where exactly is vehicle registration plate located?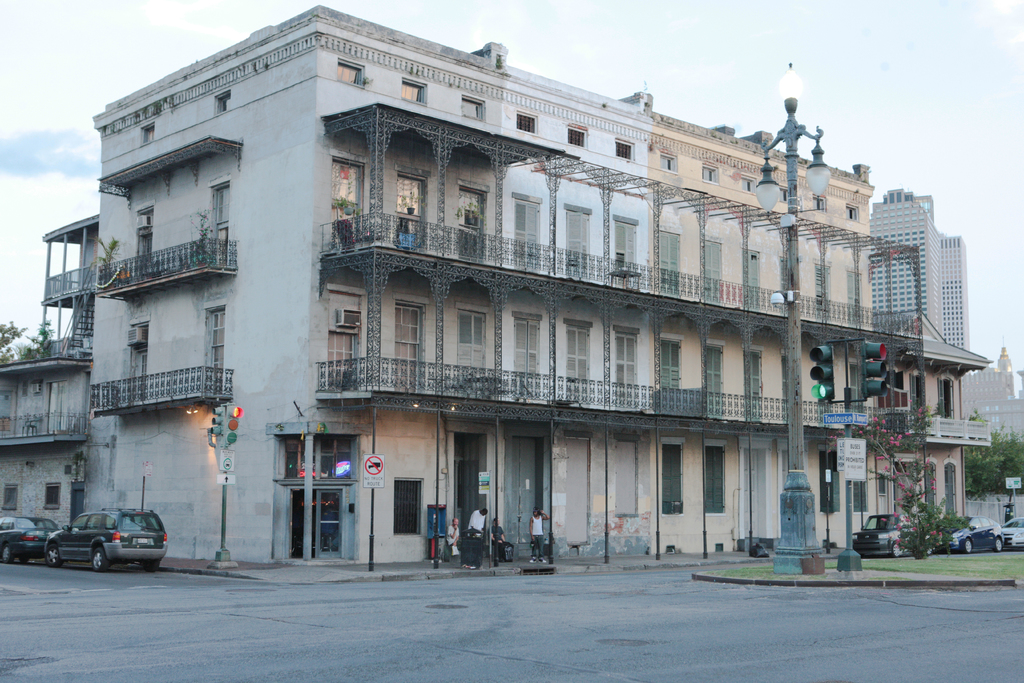
Its bounding box is box(136, 539, 151, 546).
